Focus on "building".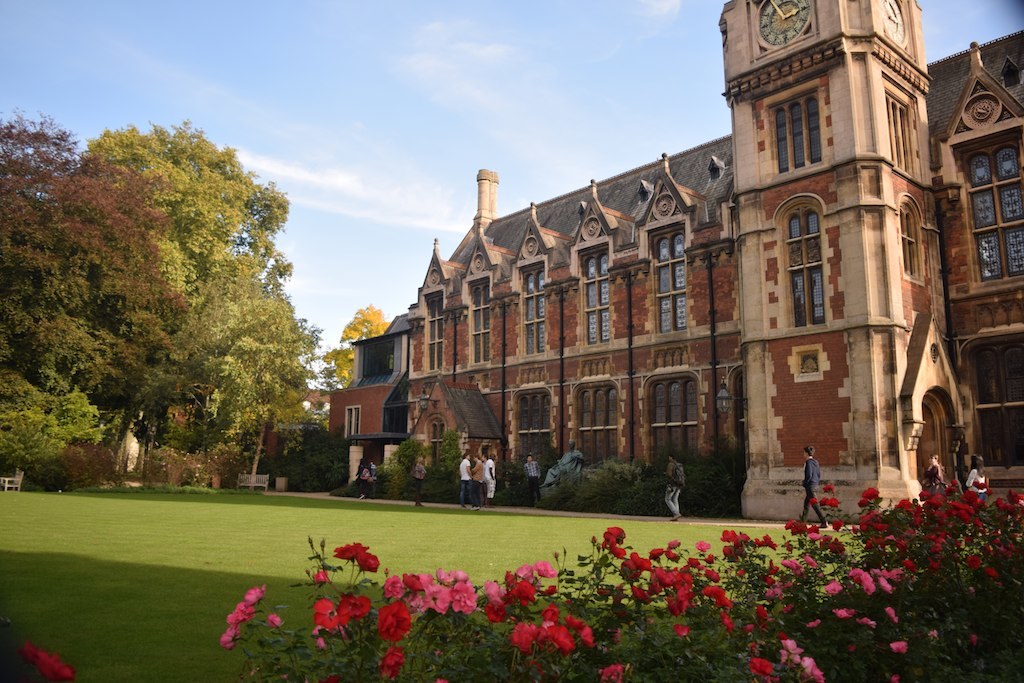
Focused at (left=333, top=0, right=1023, bottom=522).
